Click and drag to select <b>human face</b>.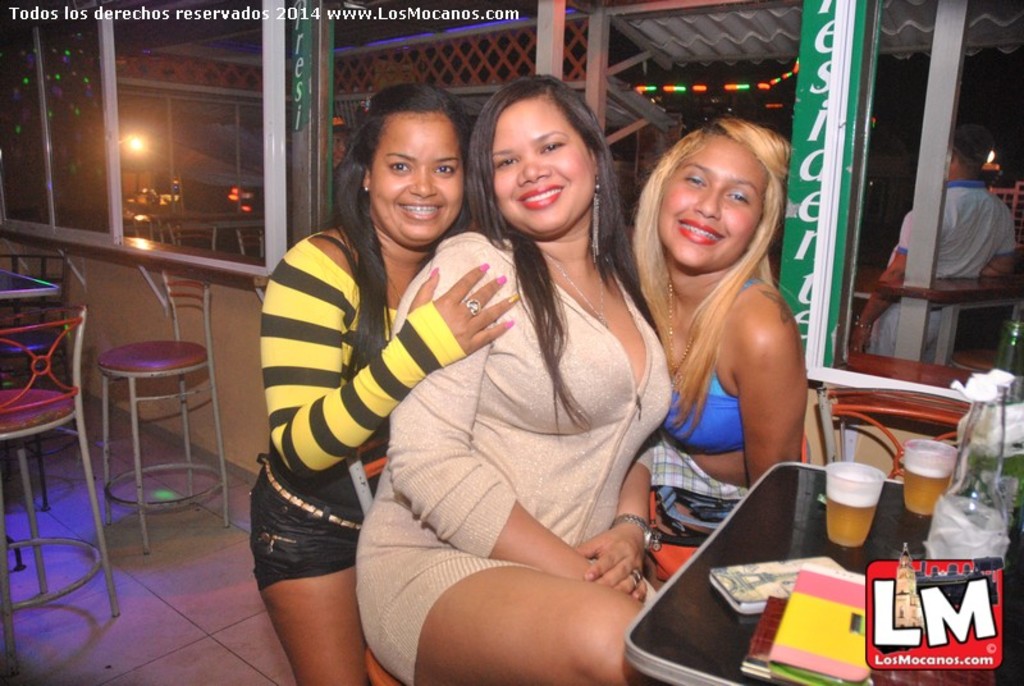
Selection: [657, 129, 773, 271].
